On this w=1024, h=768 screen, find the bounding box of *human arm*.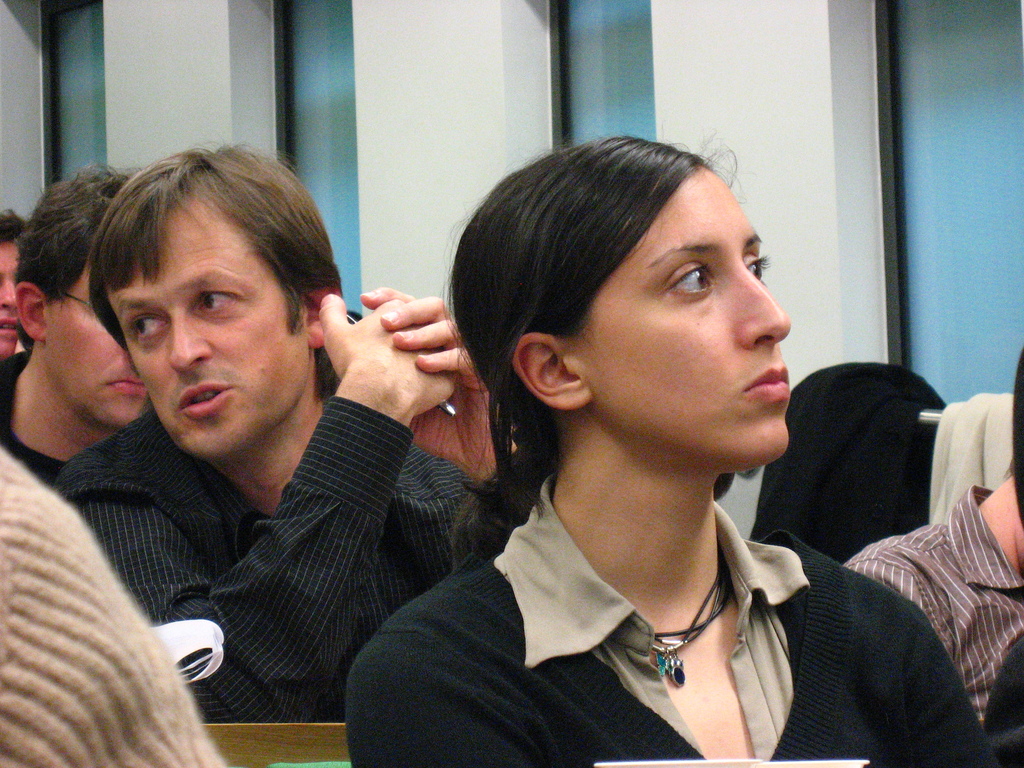
Bounding box: BBox(63, 286, 460, 726).
